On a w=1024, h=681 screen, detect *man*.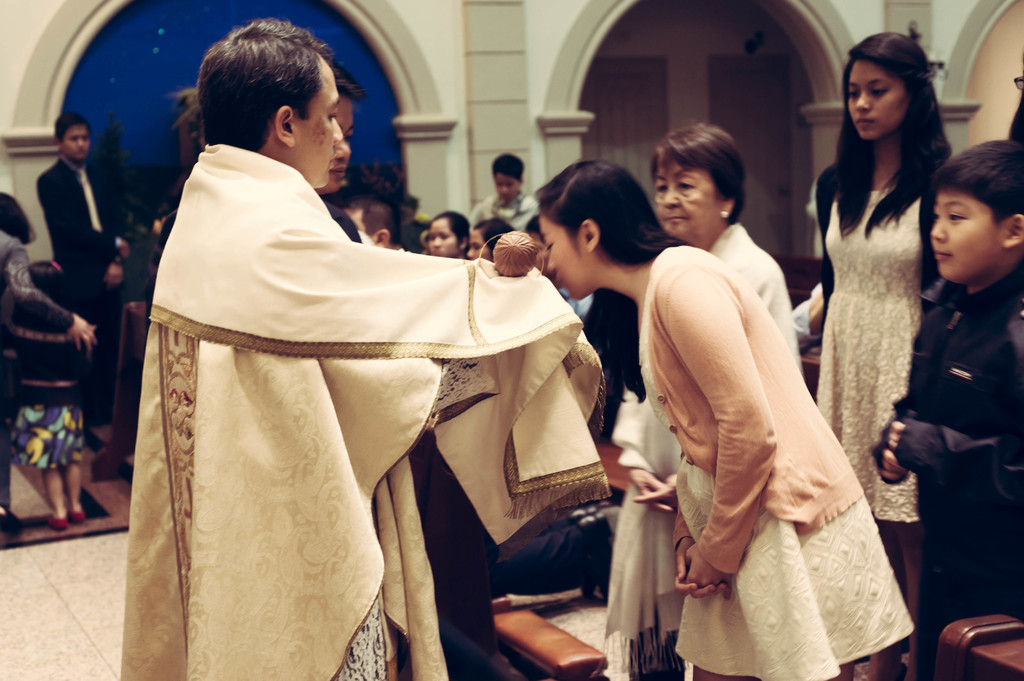
x1=36 y1=109 x2=127 y2=428.
